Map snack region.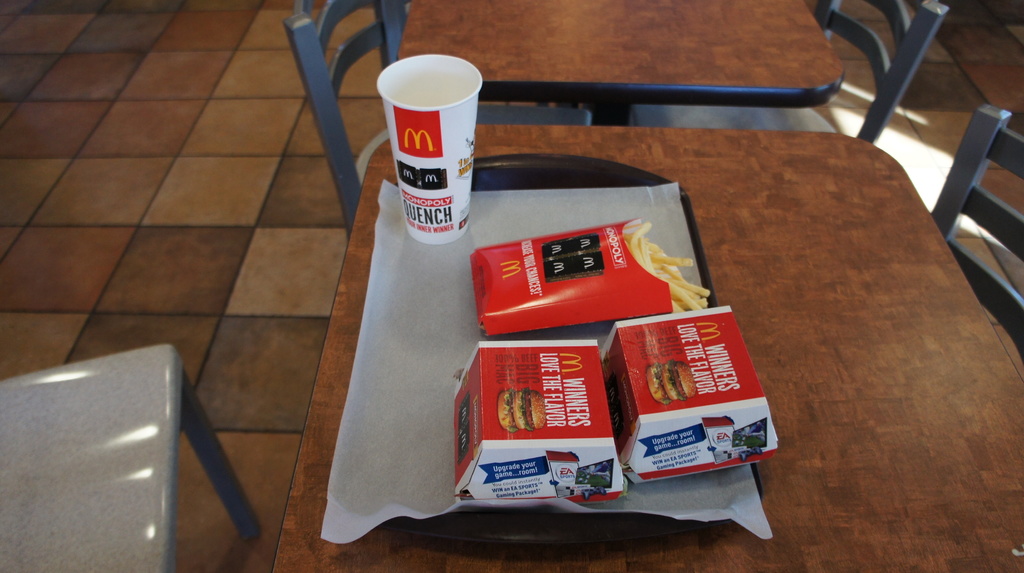
Mapped to <box>605,296,789,485</box>.
